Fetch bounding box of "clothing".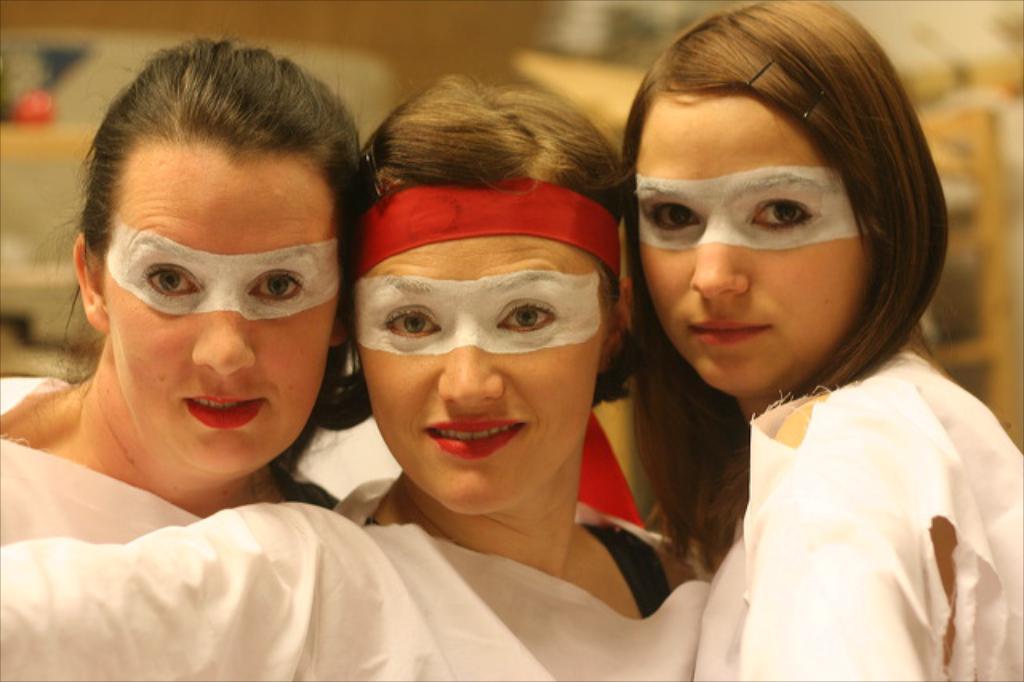
Bbox: [0,495,720,680].
